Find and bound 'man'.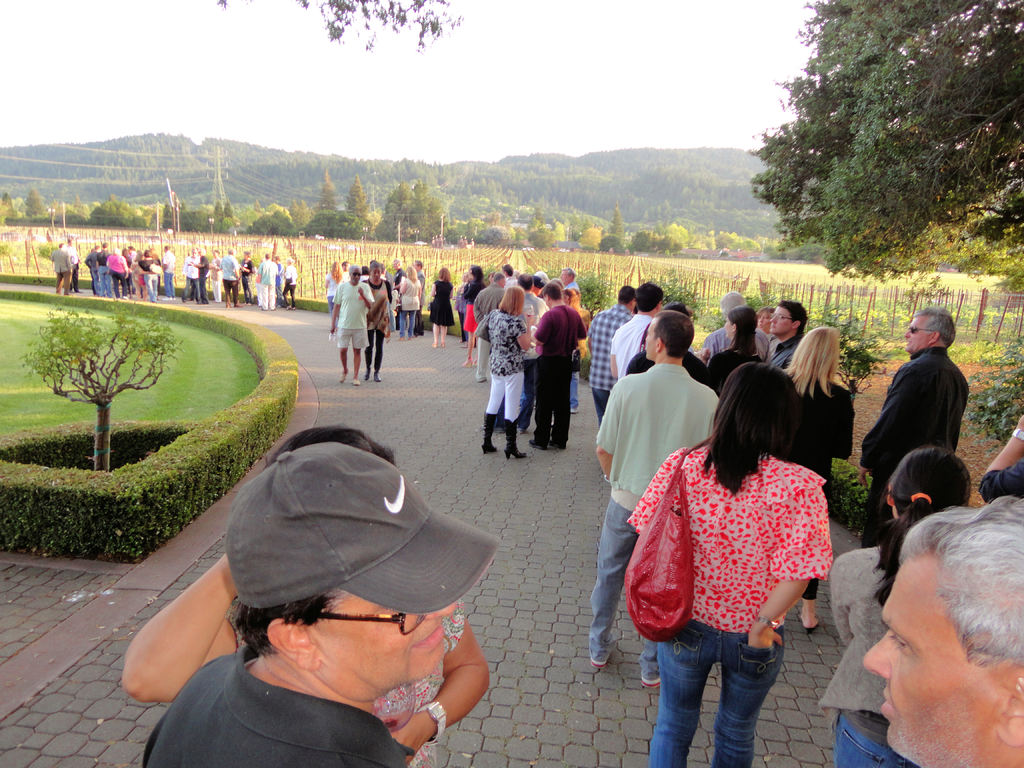
Bound: rect(558, 268, 579, 291).
